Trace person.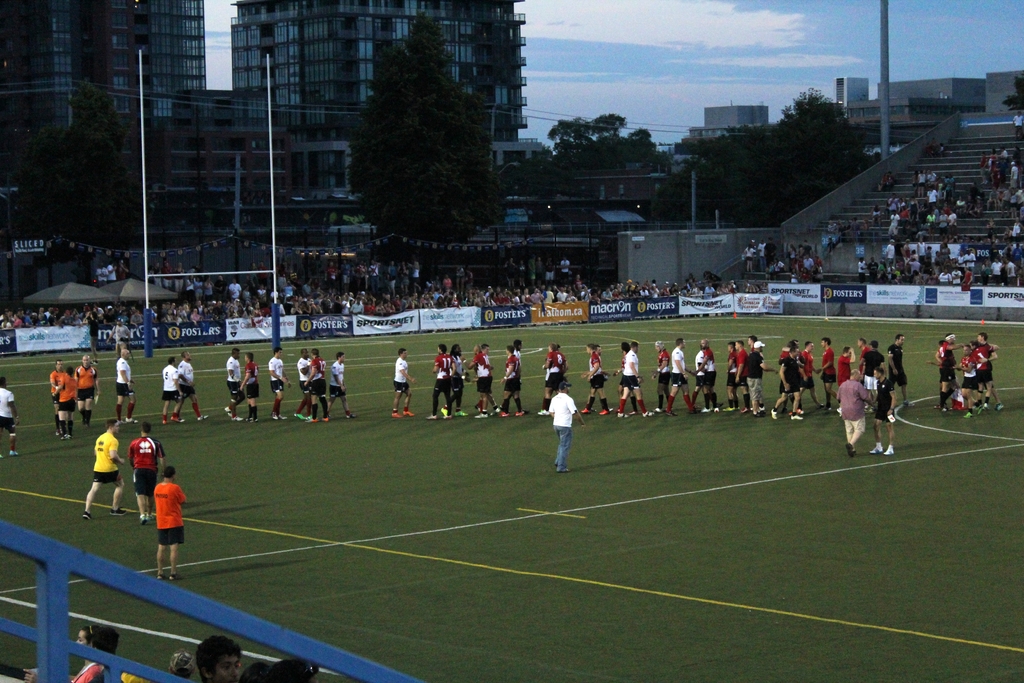
Traced to <region>57, 361, 77, 424</region>.
